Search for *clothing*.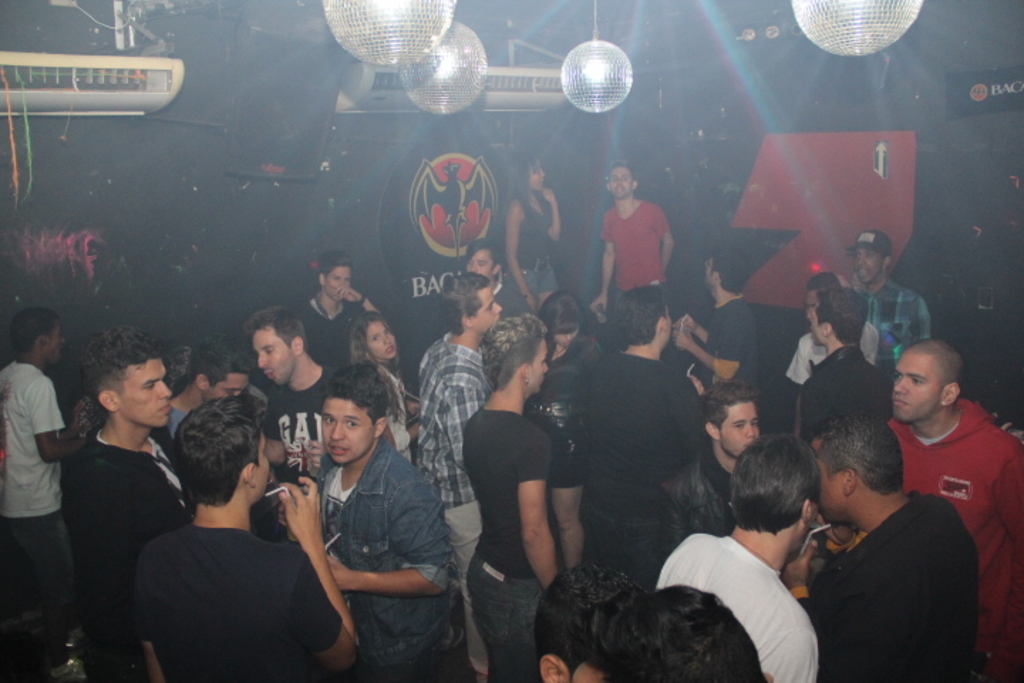
Found at Rect(796, 467, 987, 680).
